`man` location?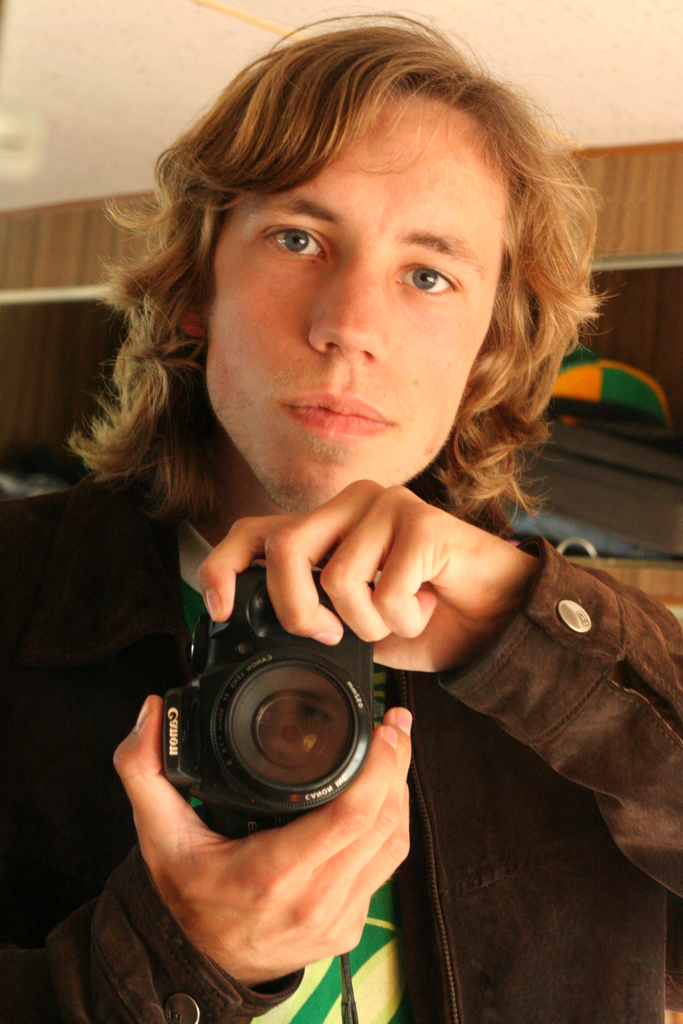
pyautogui.locateOnScreen(0, 8, 682, 1023)
